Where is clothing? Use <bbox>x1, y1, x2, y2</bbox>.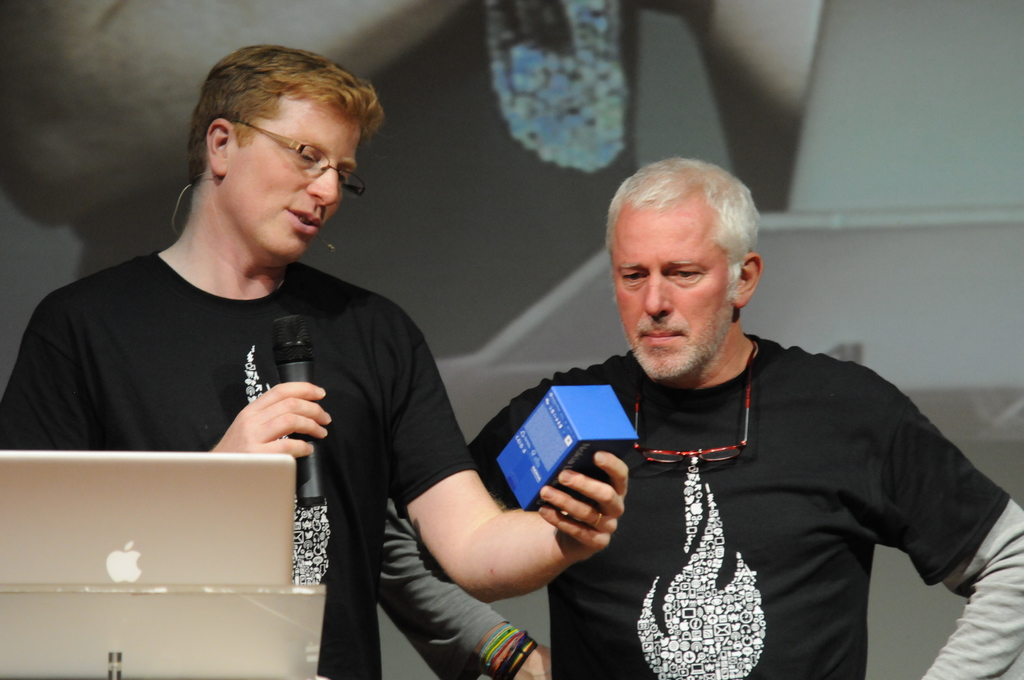
<bbox>0, 254, 488, 676</bbox>.
